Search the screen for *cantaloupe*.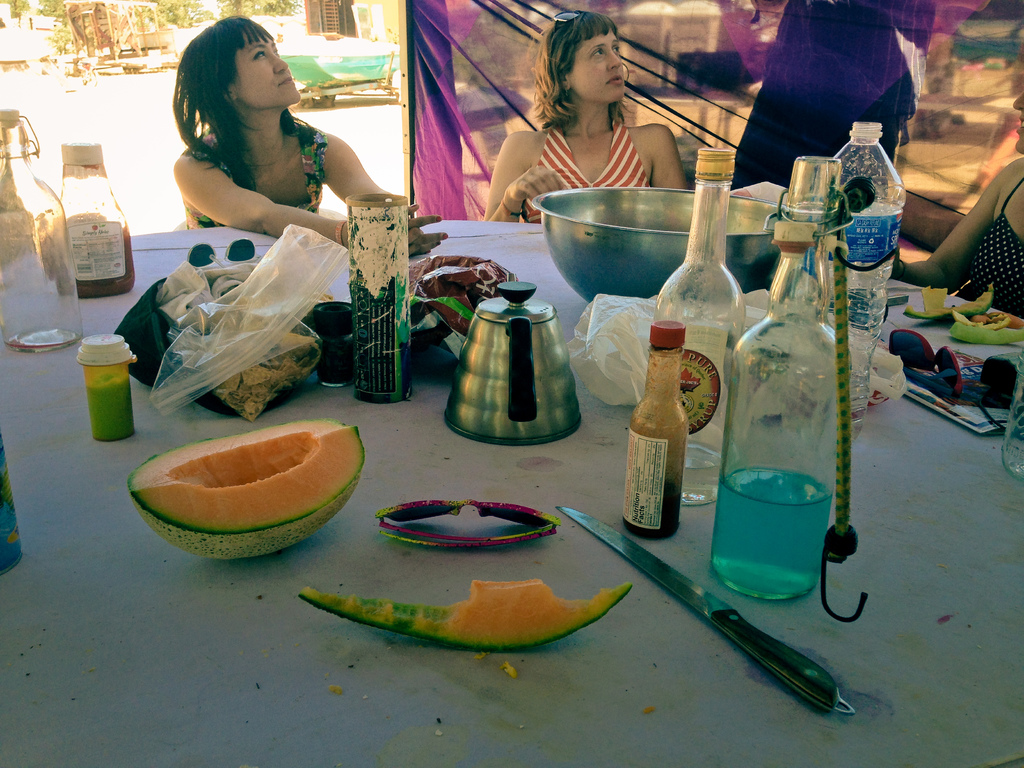
Found at region(299, 577, 630, 650).
